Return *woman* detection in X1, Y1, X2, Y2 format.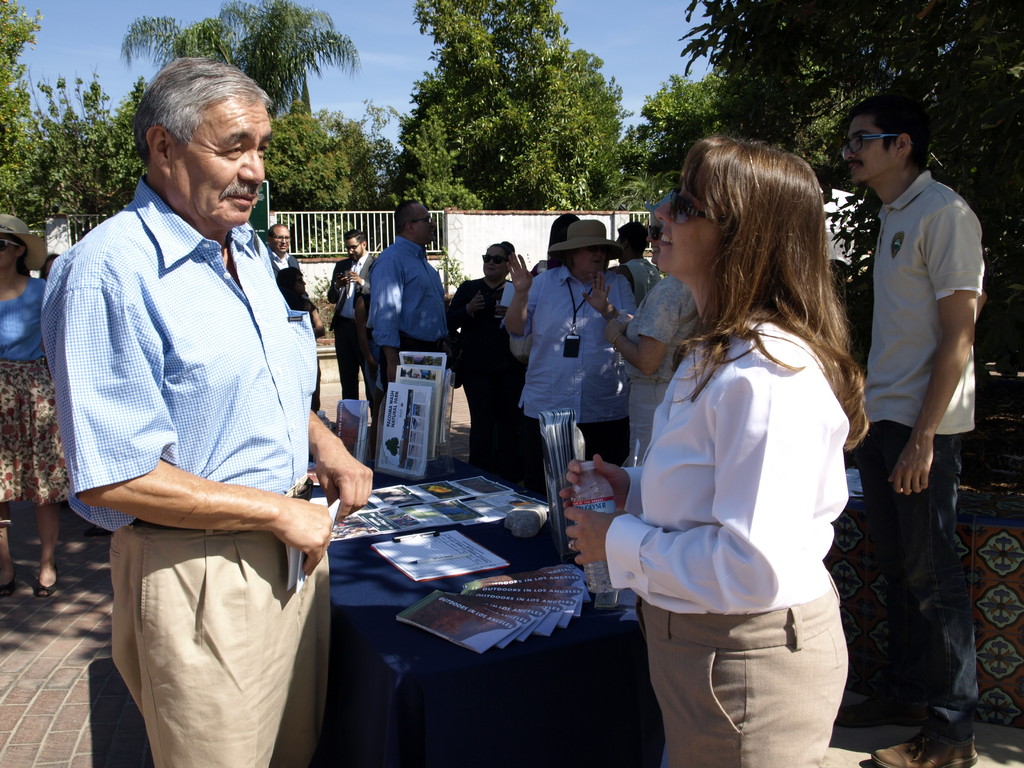
276, 265, 325, 461.
